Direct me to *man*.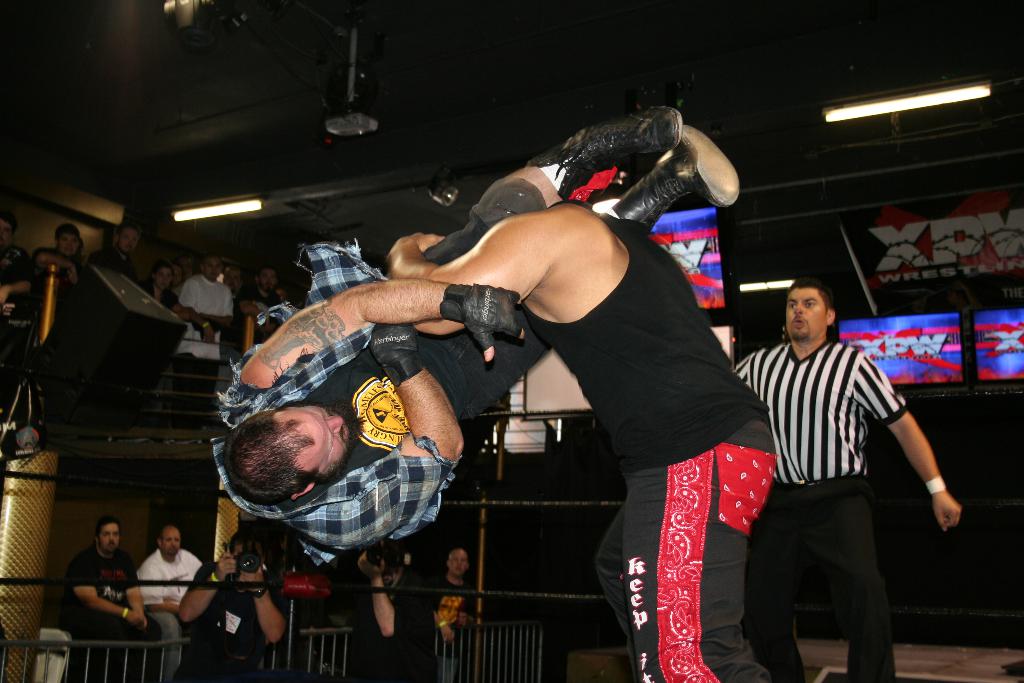
Direction: {"left": 435, "top": 548, "right": 476, "bottom": 682}.
